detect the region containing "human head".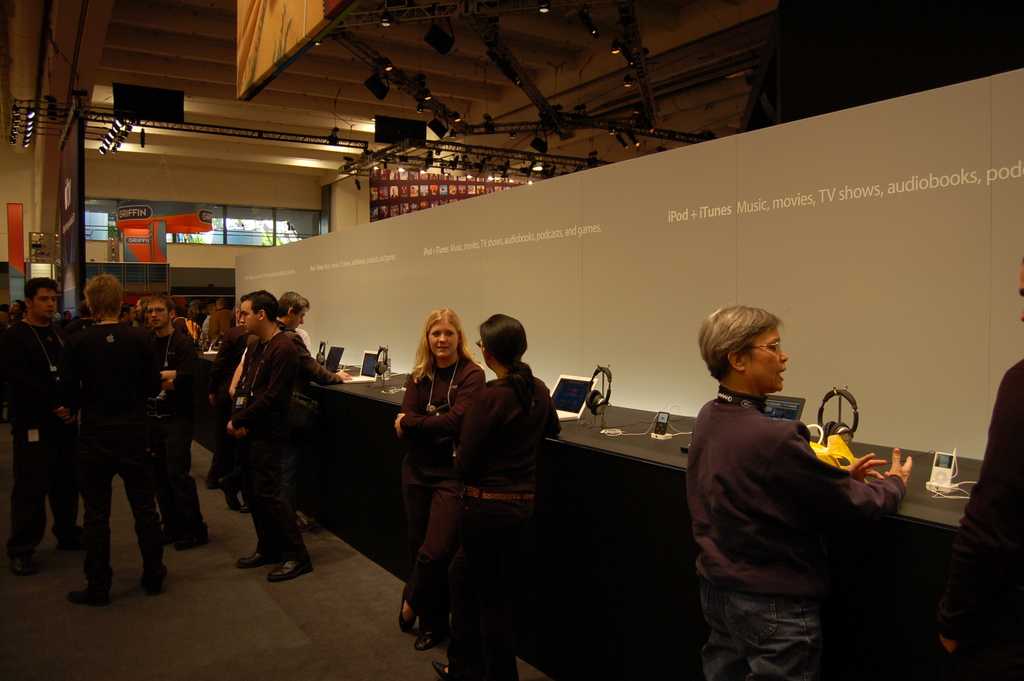
locate(478, 313, 529, 365).
